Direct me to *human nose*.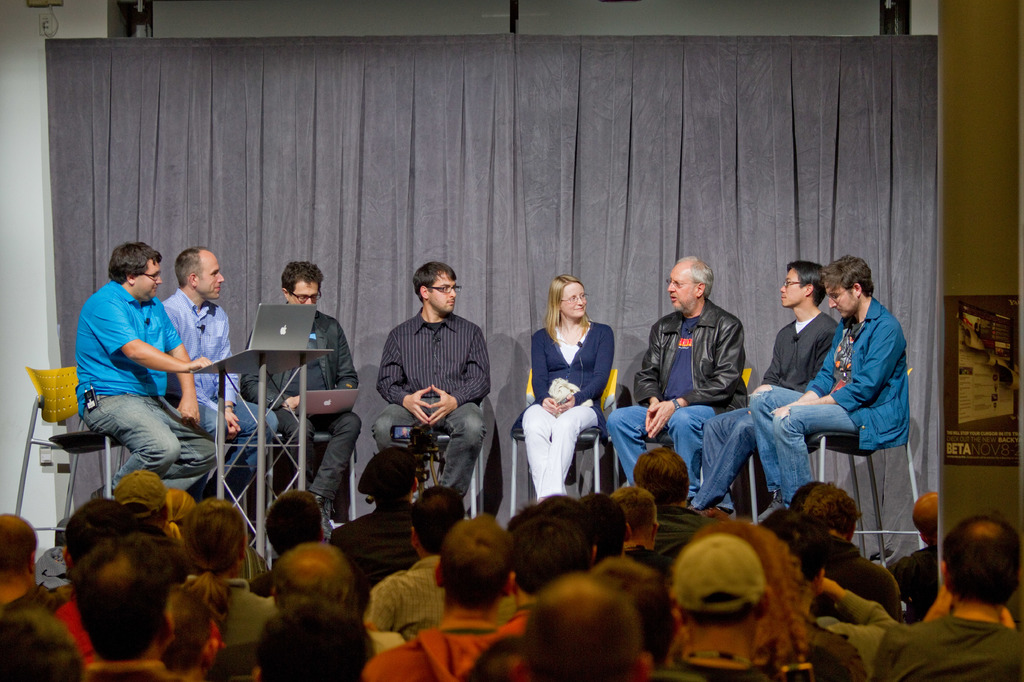
Direction: 447 289 456 301.
